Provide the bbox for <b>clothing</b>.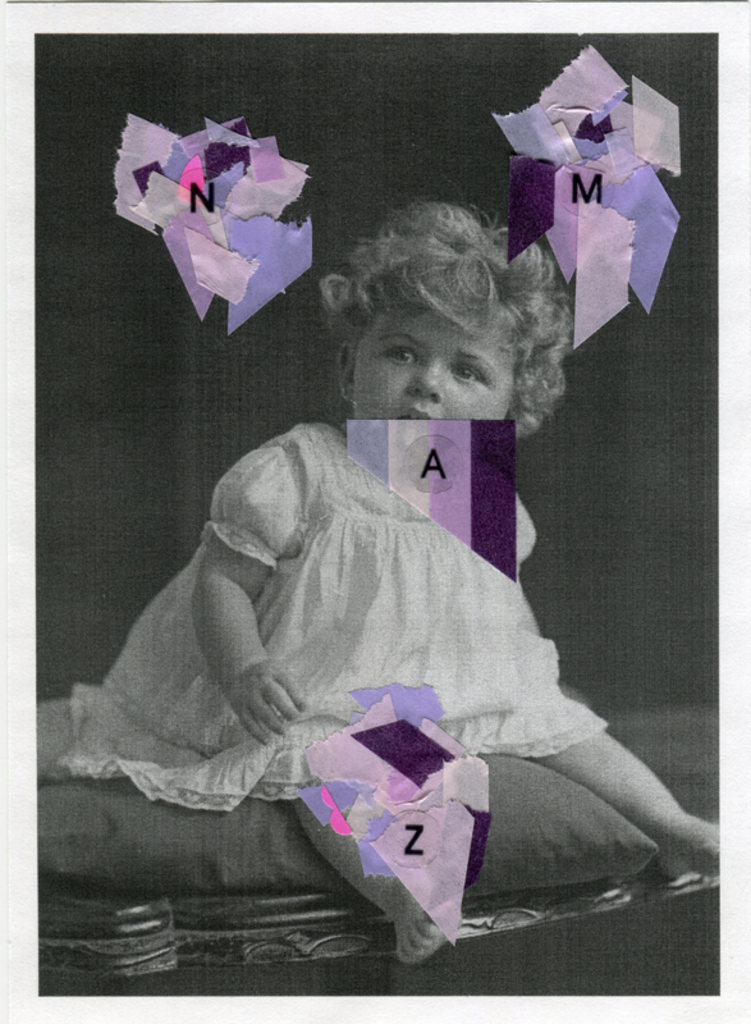
{"x1": 159, "y1": 380, "x2": 617, "y2": 974}.
